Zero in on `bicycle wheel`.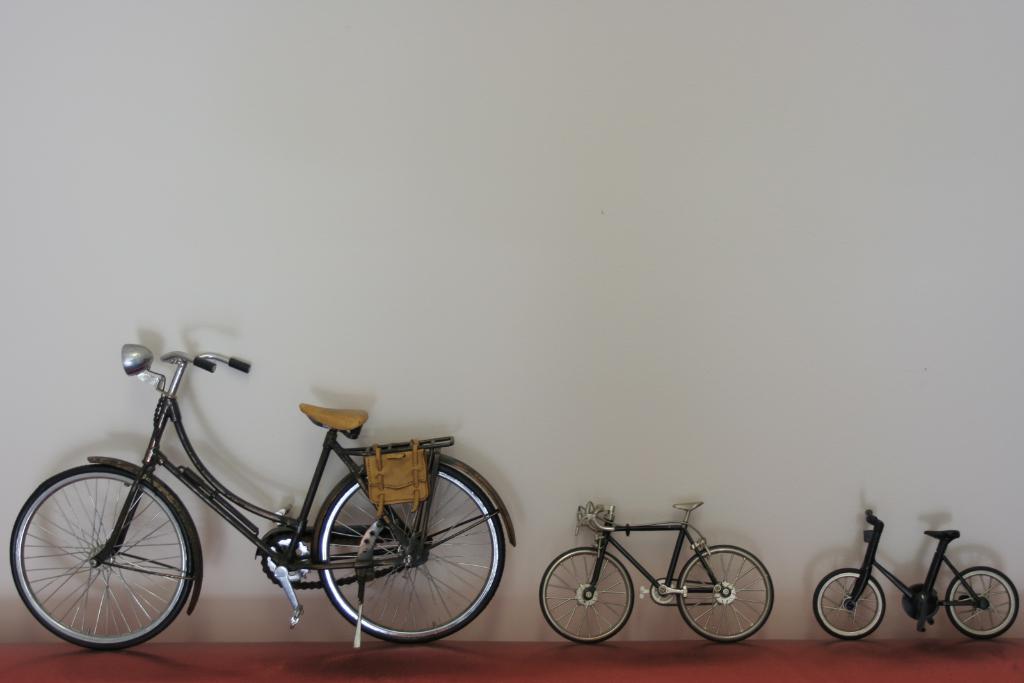
Zeroed in: region(806, 566, 886, 641).
